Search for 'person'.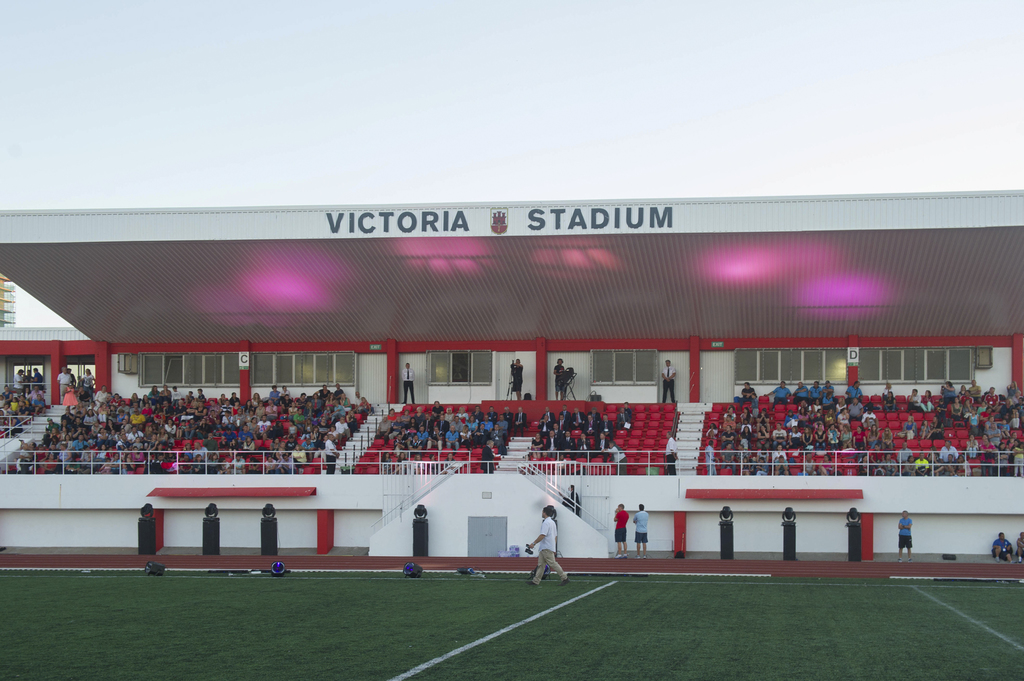
Found at bbox(662, 428, 676, 474).
